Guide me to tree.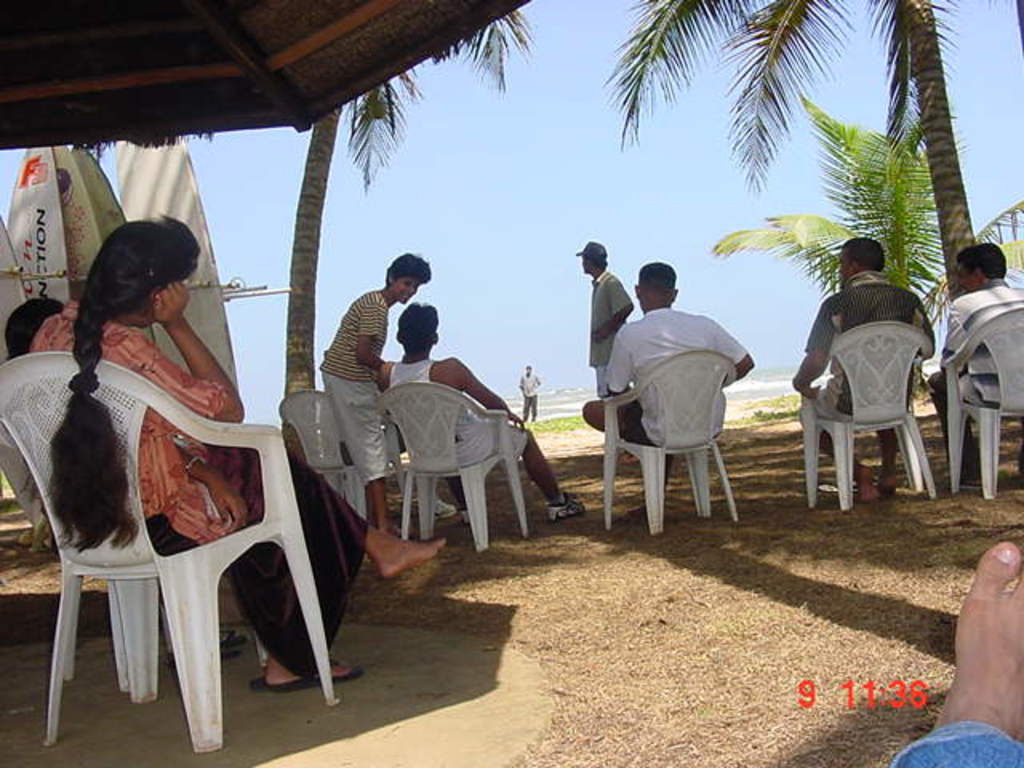
Guidance: [left=598, top=0, right=958, bottom=302].
